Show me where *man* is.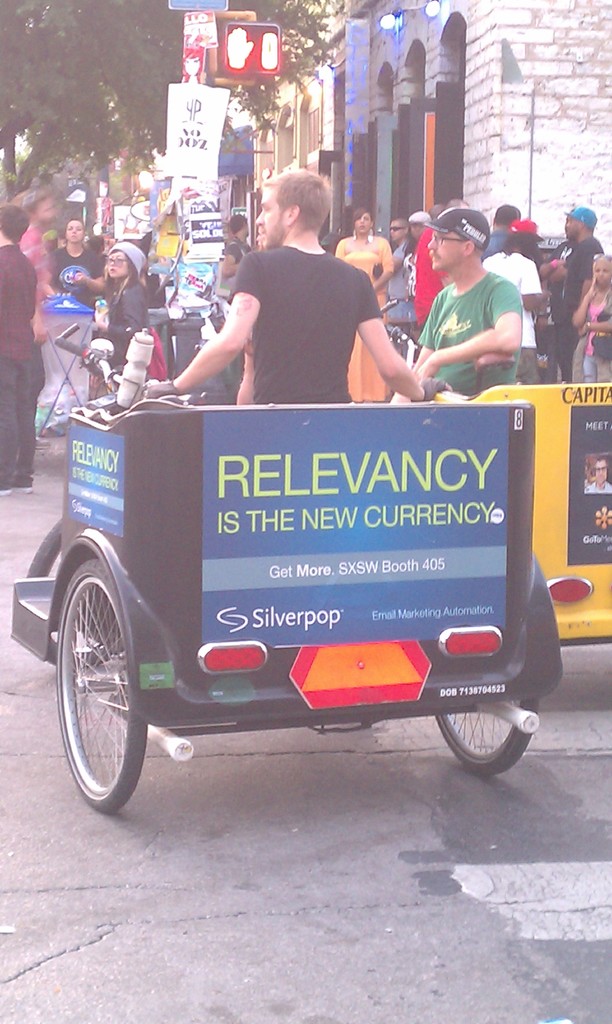
*man* is at [552, 202, 609, 363].
